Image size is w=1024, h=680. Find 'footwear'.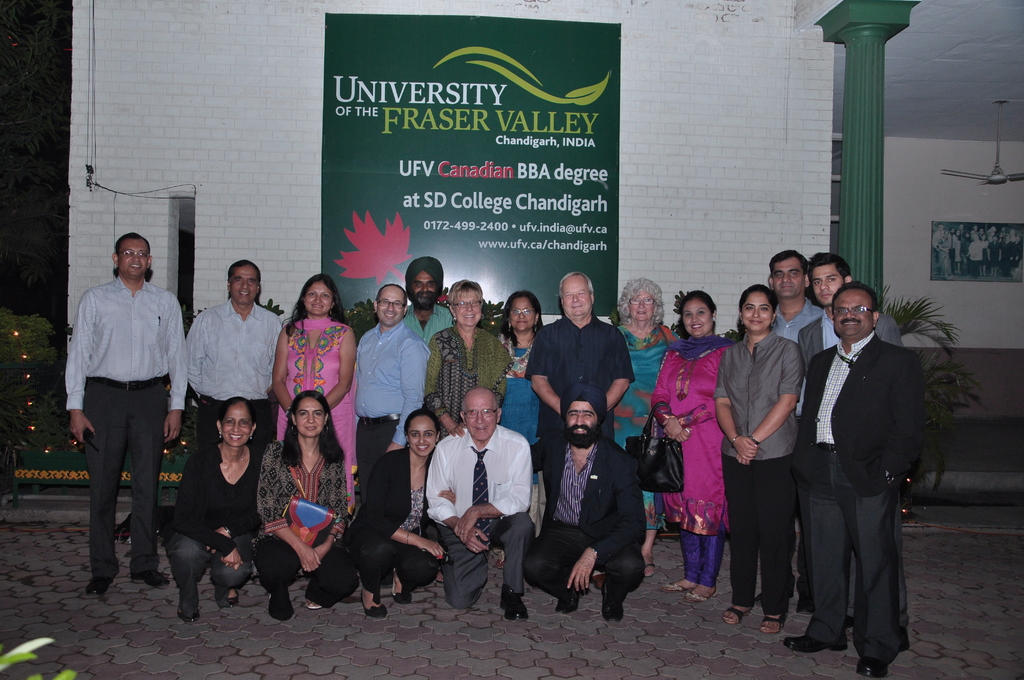
[129,563,170,587].
